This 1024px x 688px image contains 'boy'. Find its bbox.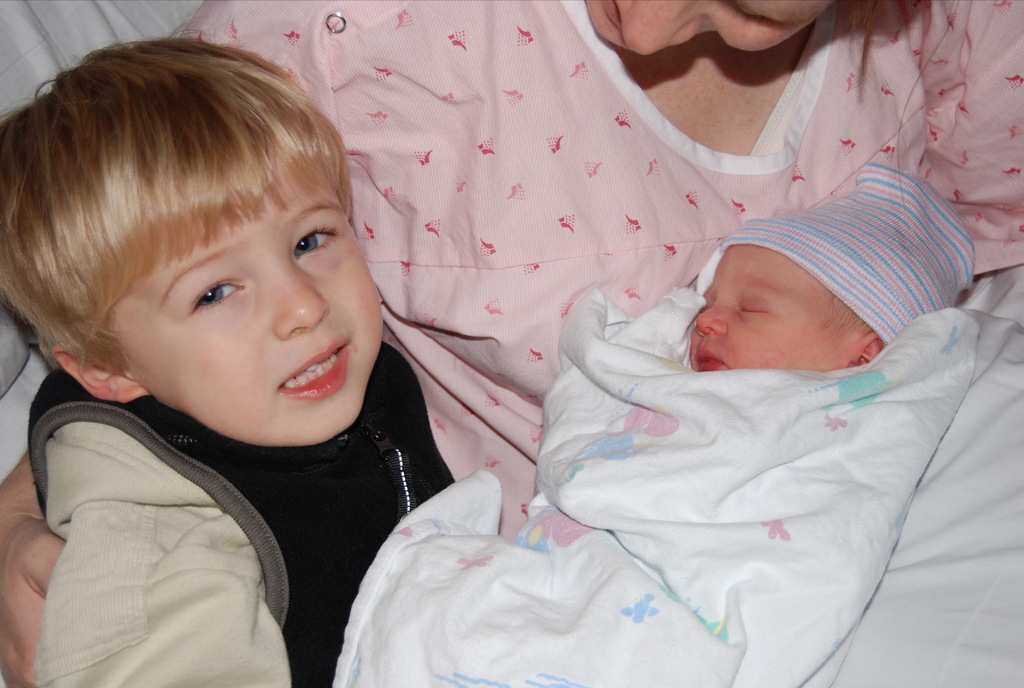
1,33,484,687.
